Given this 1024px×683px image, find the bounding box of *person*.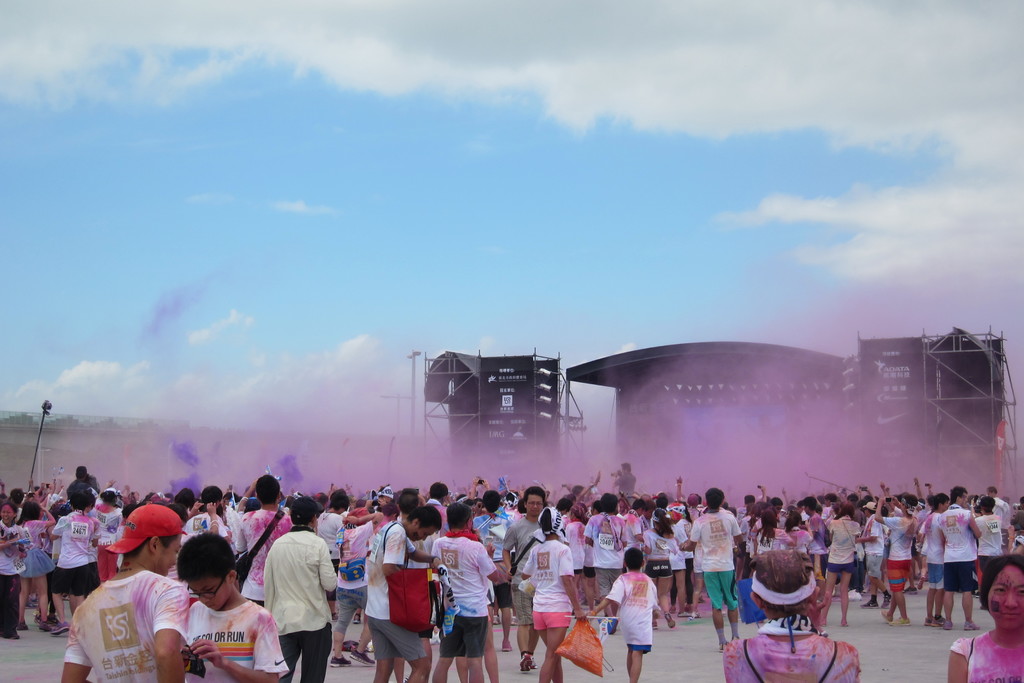
366 498 442 682.
